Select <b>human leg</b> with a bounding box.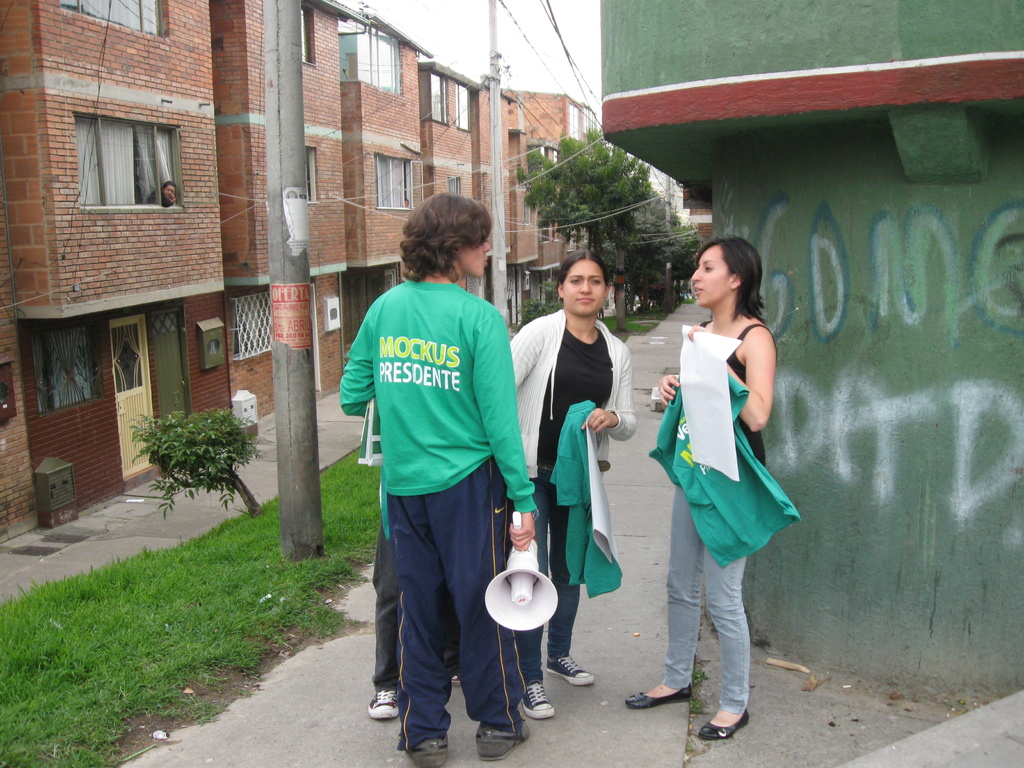
520:482:552:714.
